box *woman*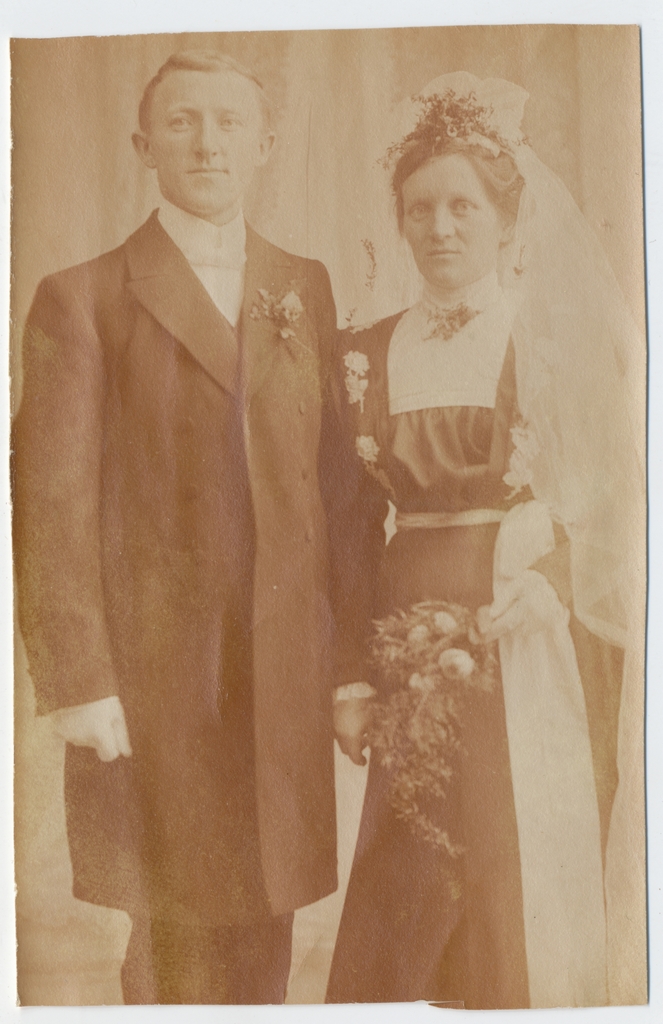
Rect(309, 81, 623, 970)
